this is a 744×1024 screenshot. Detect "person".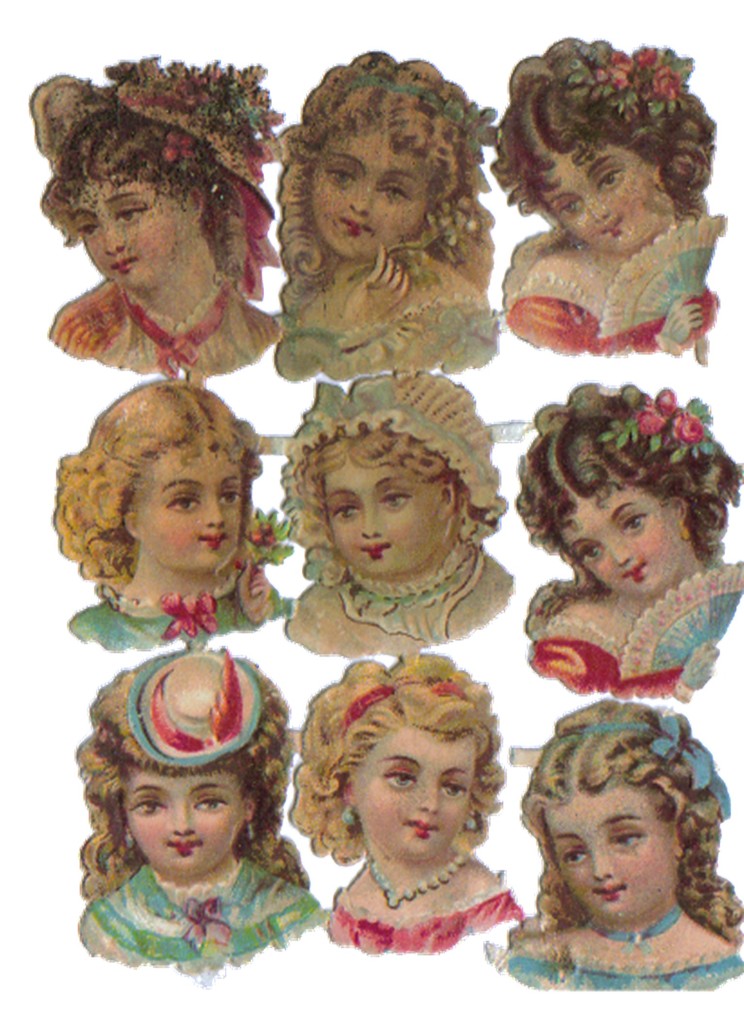
locate(481, 692, 743, 996).
